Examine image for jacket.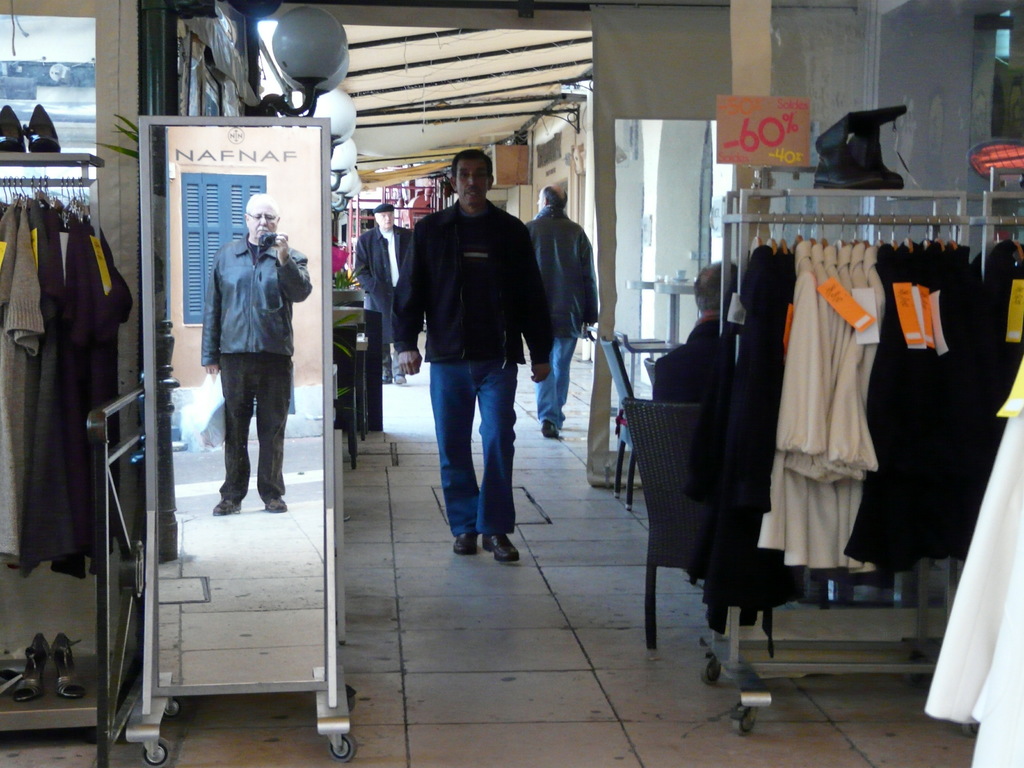
Examination result: box=[199, 236, 310, 369].
